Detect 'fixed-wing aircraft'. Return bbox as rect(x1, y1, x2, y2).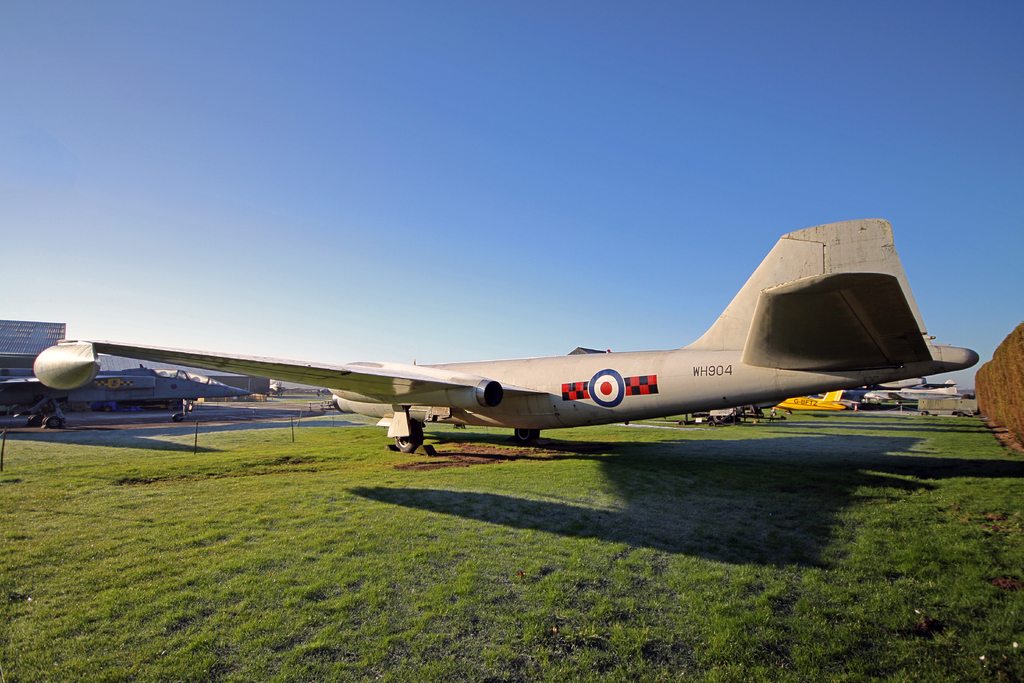
rect(776, 386, 842, 412).
